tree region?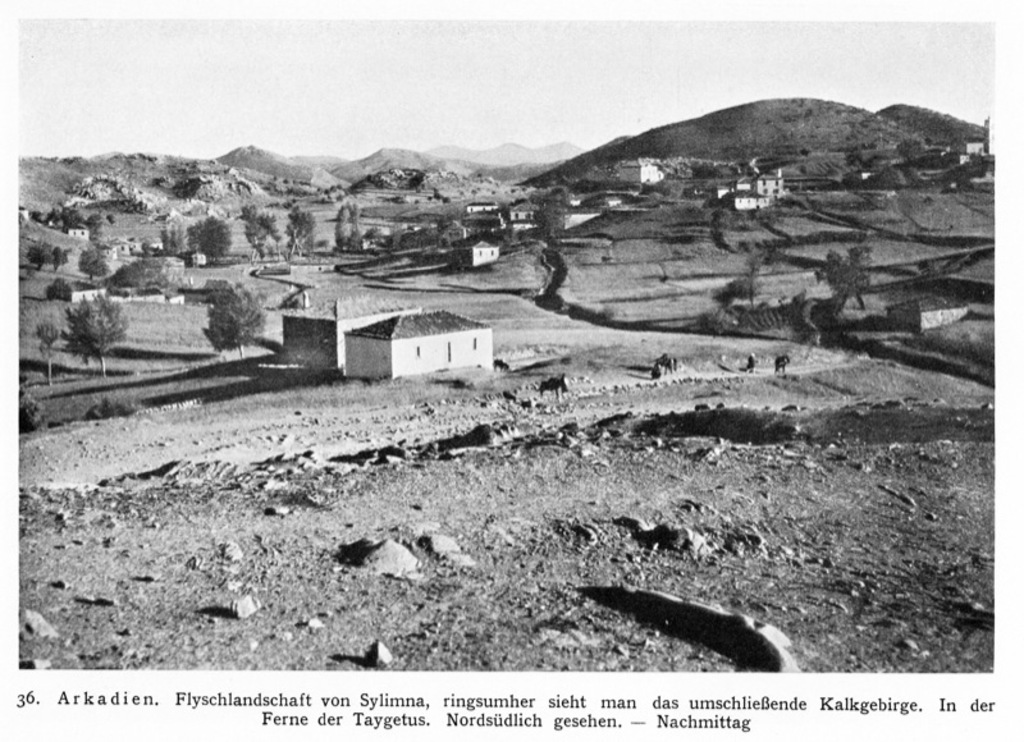
28 239 63 275
